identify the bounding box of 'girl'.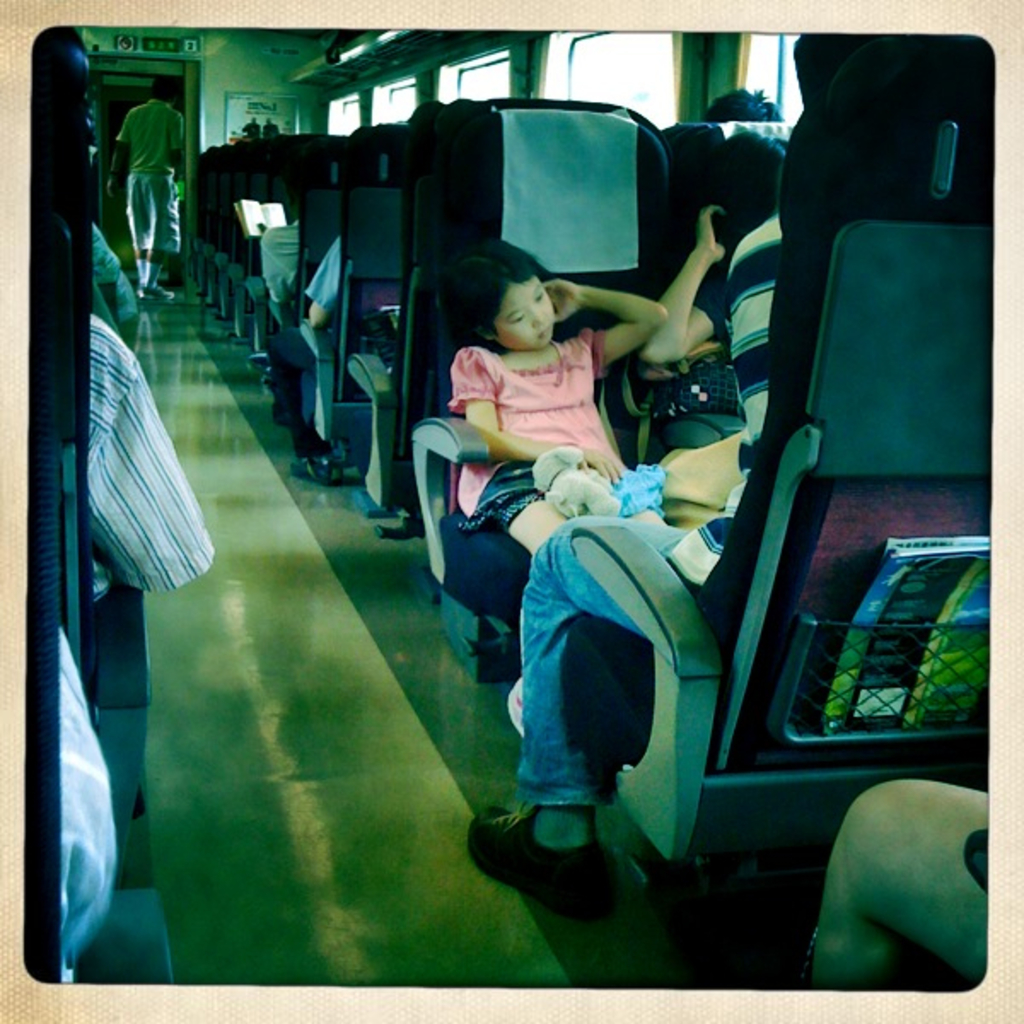
Rect(456, 242, 669, 773).
